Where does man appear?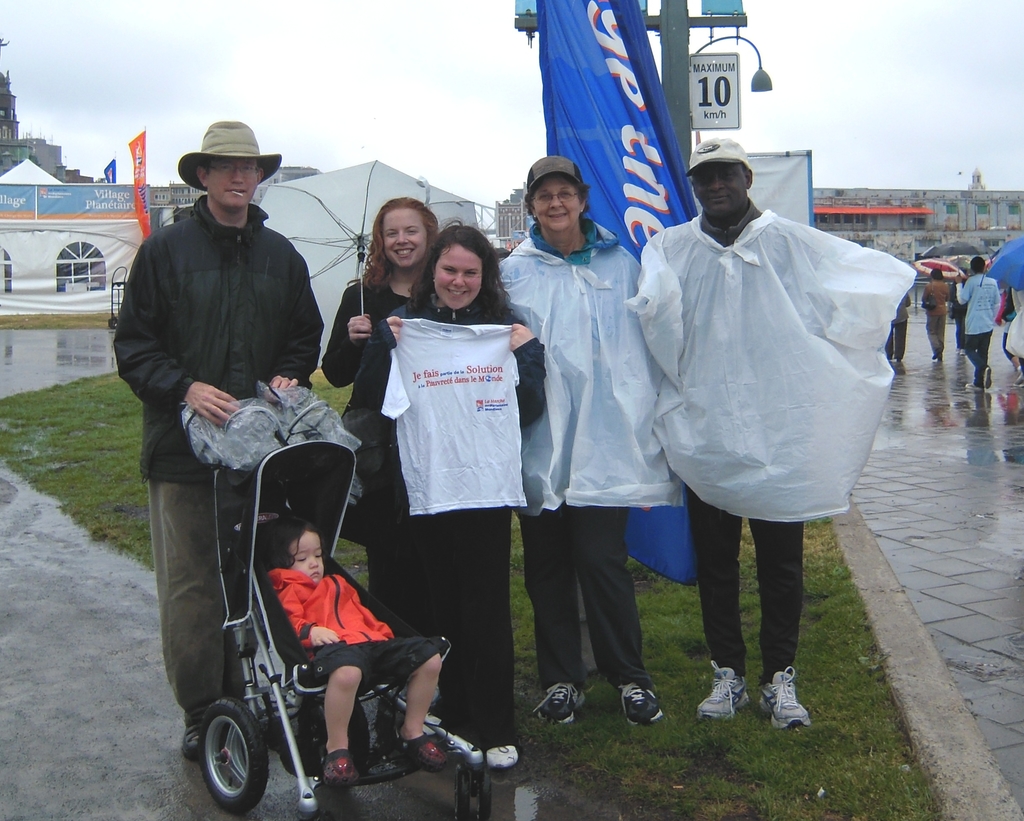
Appears at x1=954, y1=255, x2=1002, y2=390.
